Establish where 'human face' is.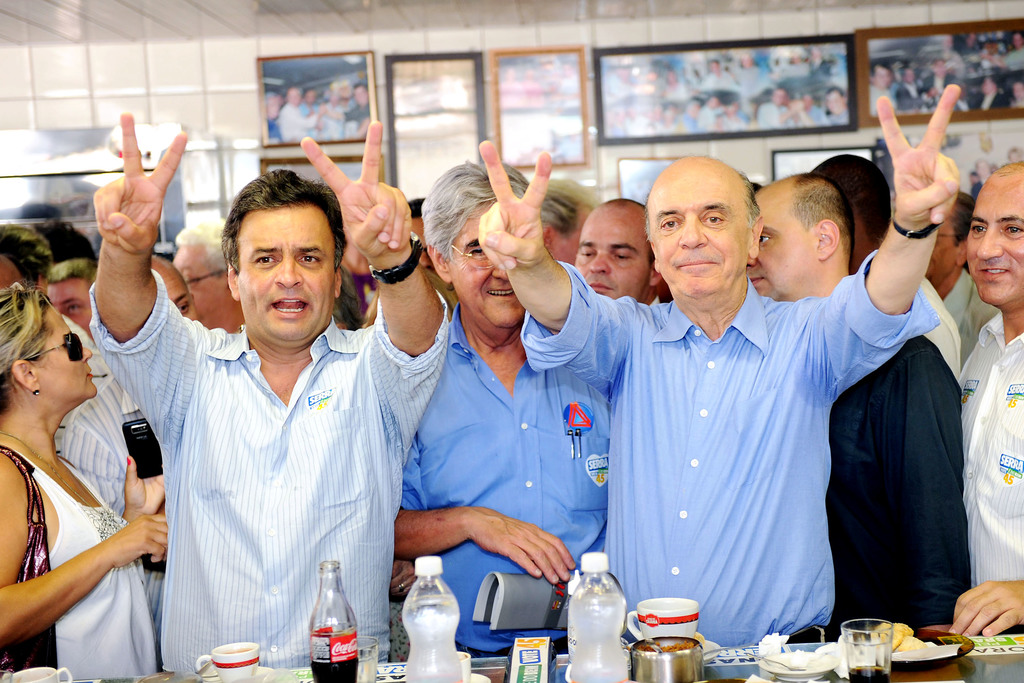
Established at bbox=(970, 175, 1023, 304).
